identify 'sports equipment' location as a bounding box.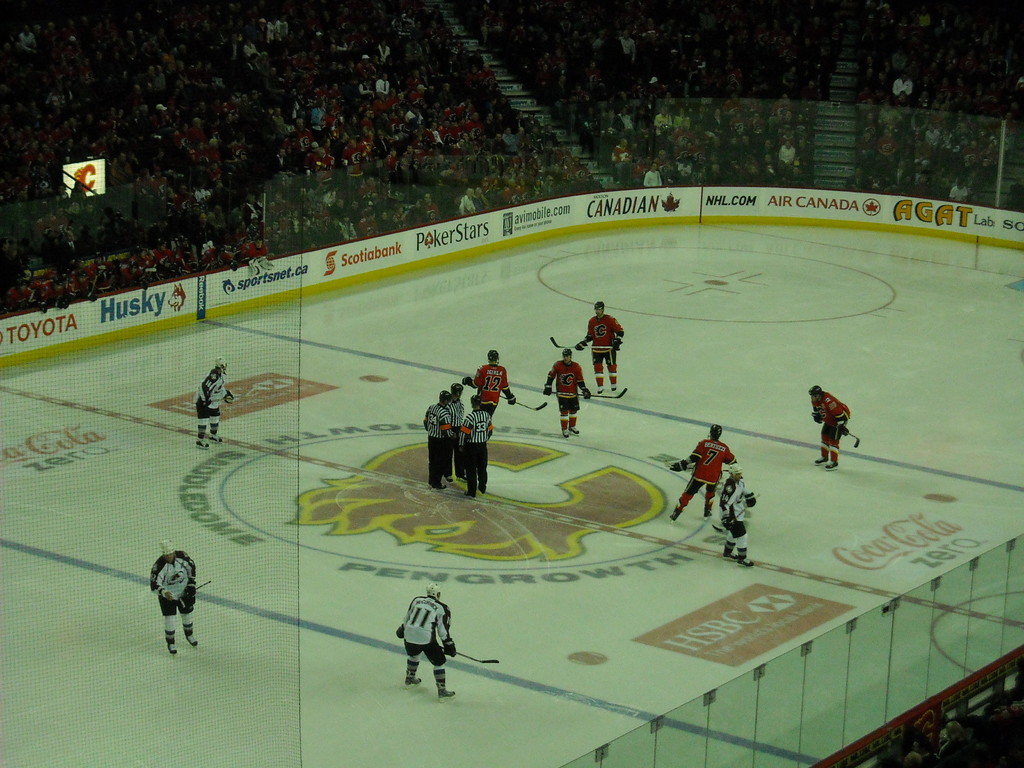
bbox(723, 550, 733, 558).
